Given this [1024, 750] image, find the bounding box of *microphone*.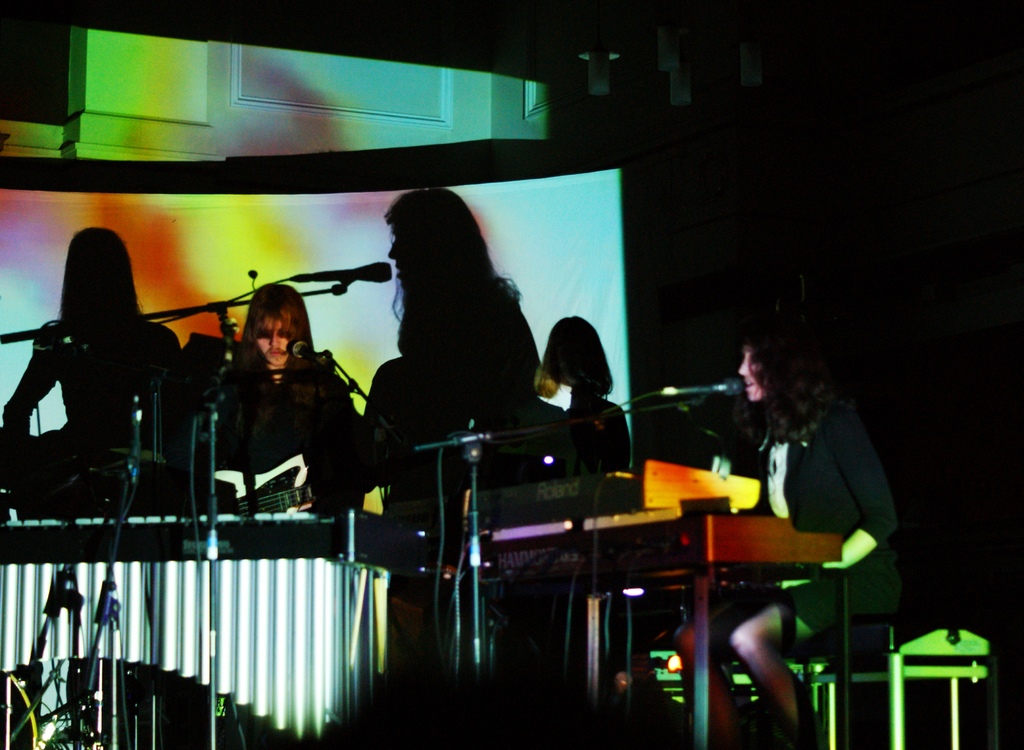
bbox(287, 259, 392, 281).
